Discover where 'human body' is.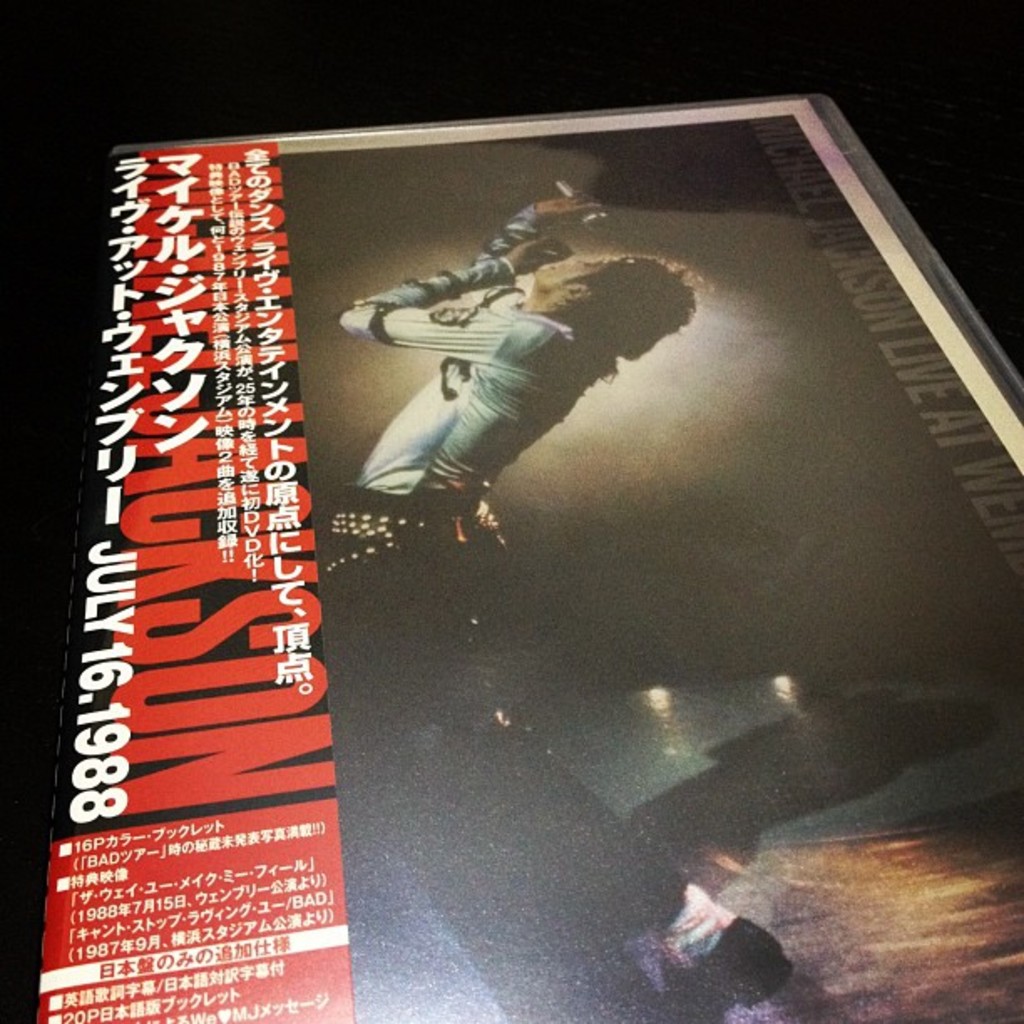
Discovered at crop(343, 194, 791, 1022).
